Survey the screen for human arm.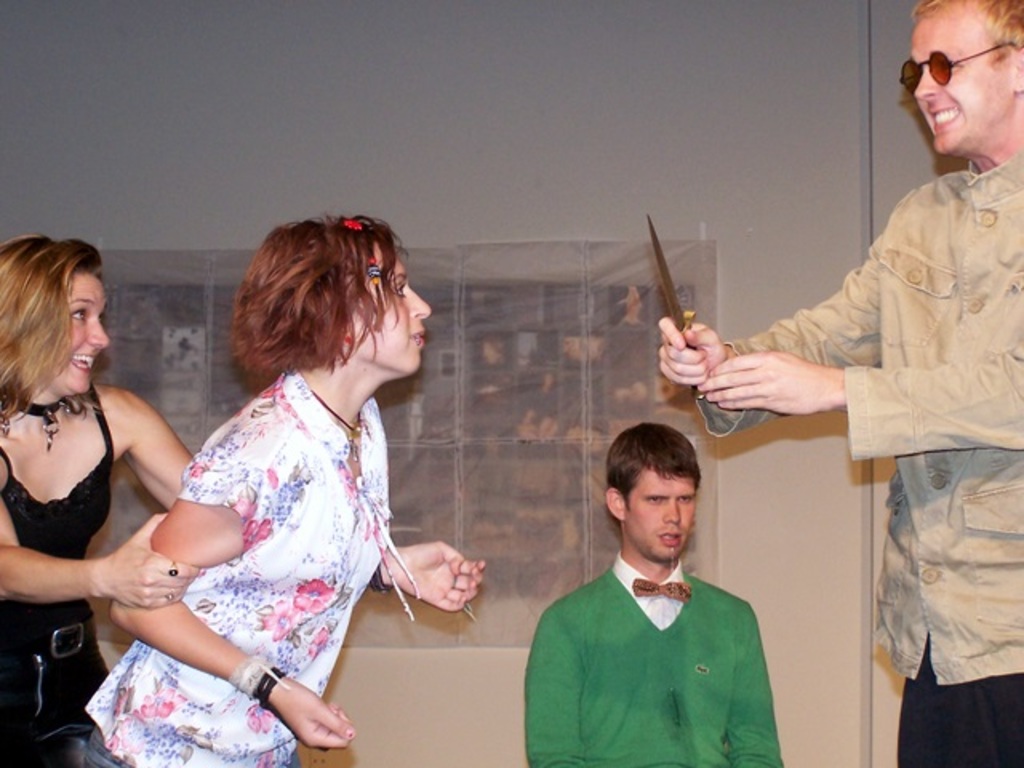
Survey found: 14, 406, 186, 640.
